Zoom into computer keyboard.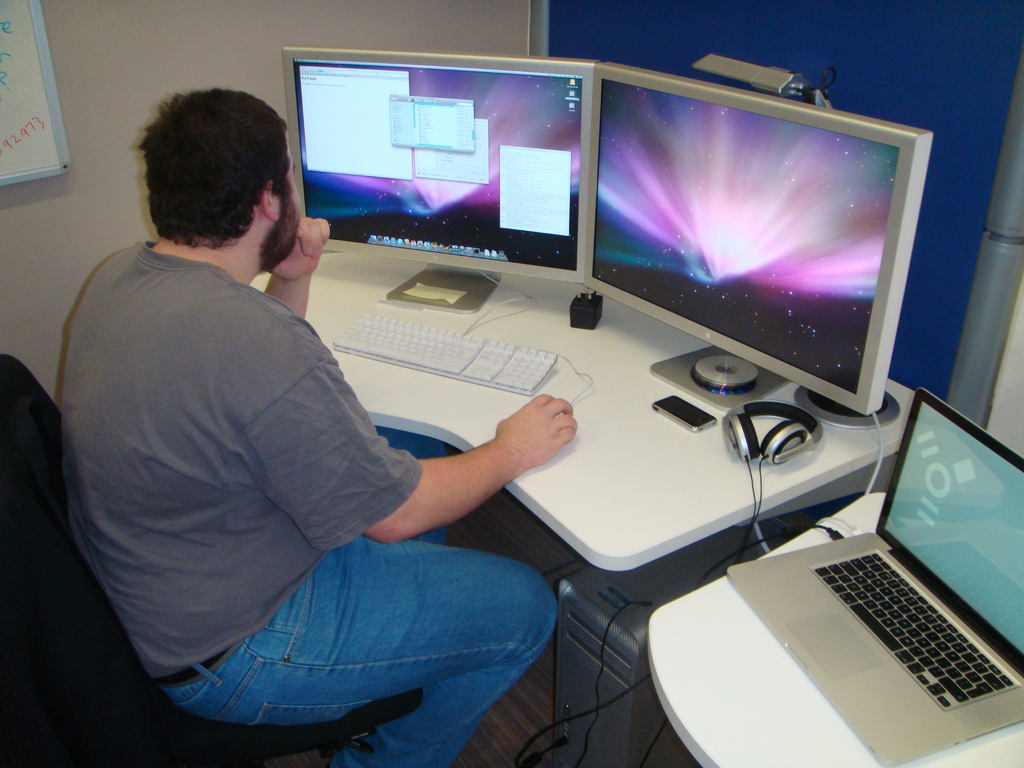
Zoom target: [left=329, top=271, right=561, bottom=394].
